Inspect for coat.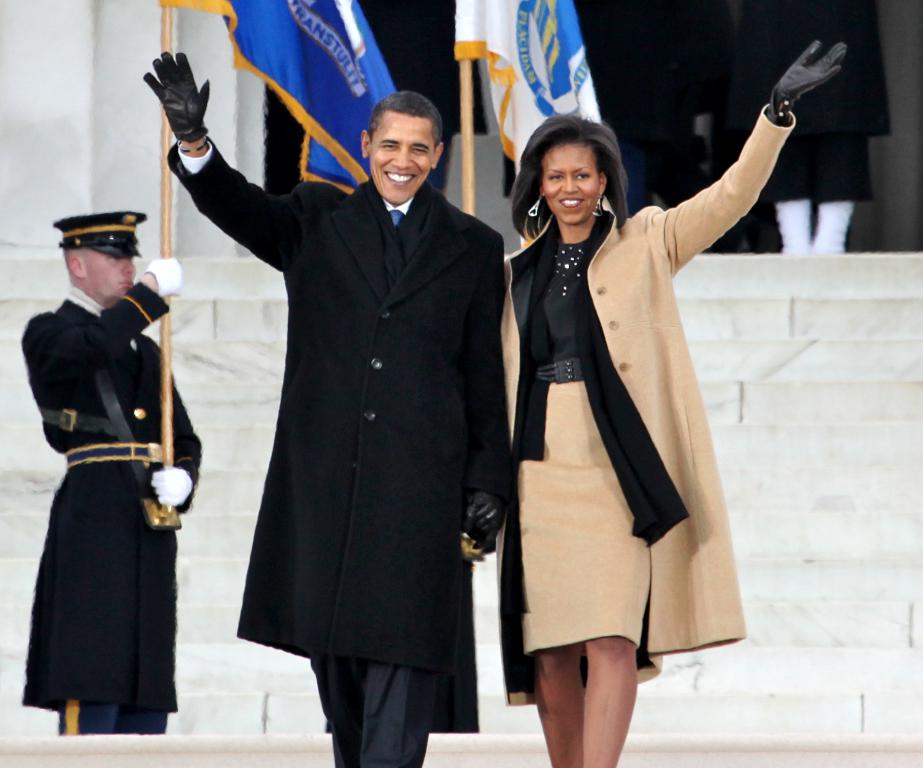
Inspection: x1=495 y1=103 x2=792 y2=704.
